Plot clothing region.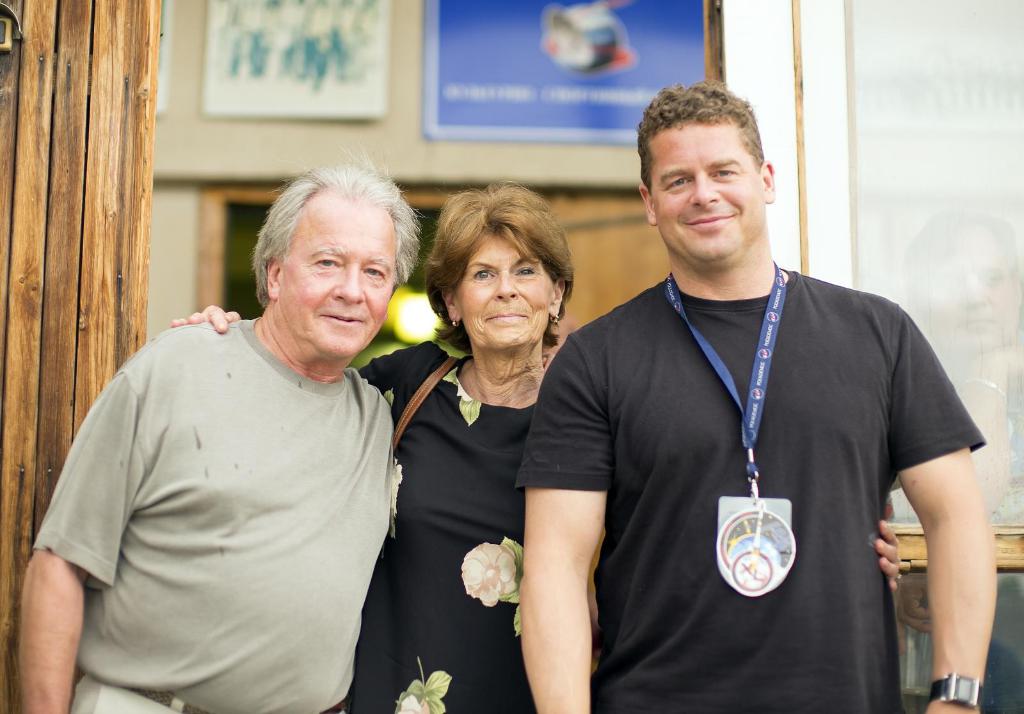
Plotted at [left=334, top=329, right=539, bottom=713].
